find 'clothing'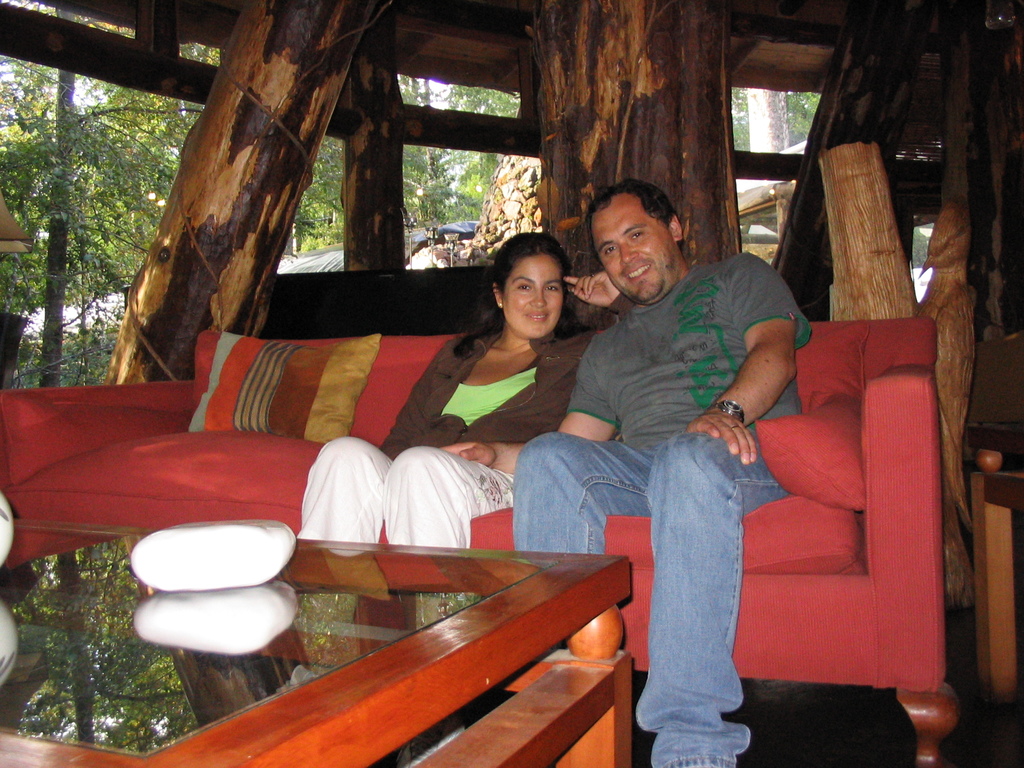
[290, 306, 628, 548]
